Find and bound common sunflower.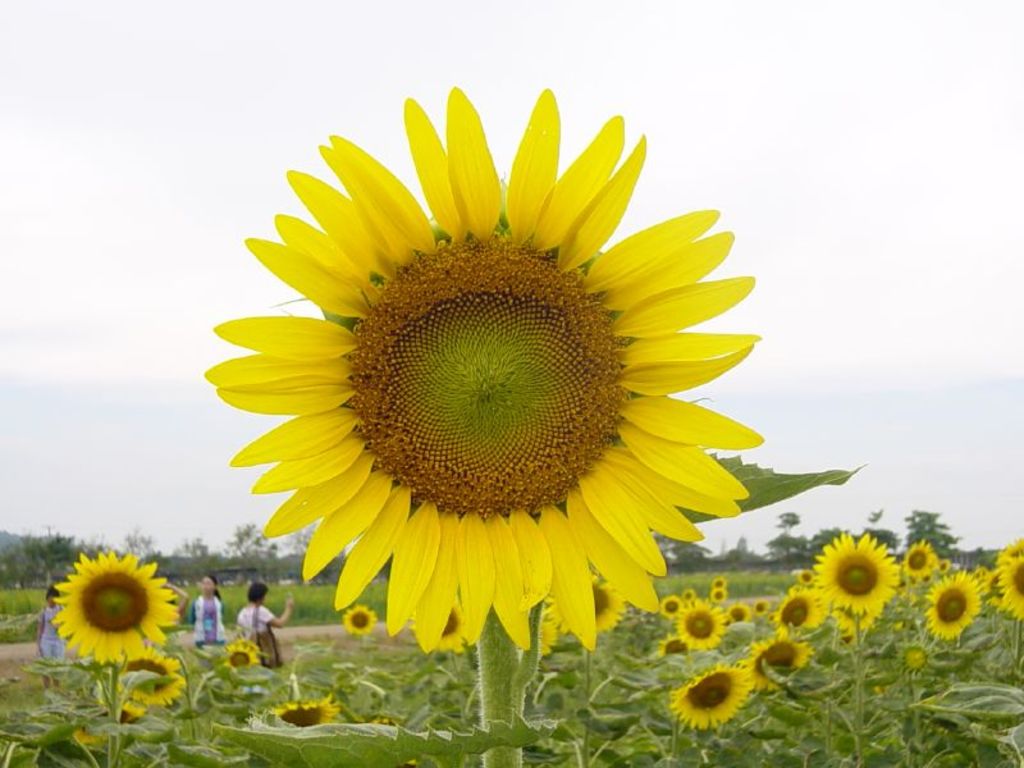
Bound: [54, 547, 177, 663].
